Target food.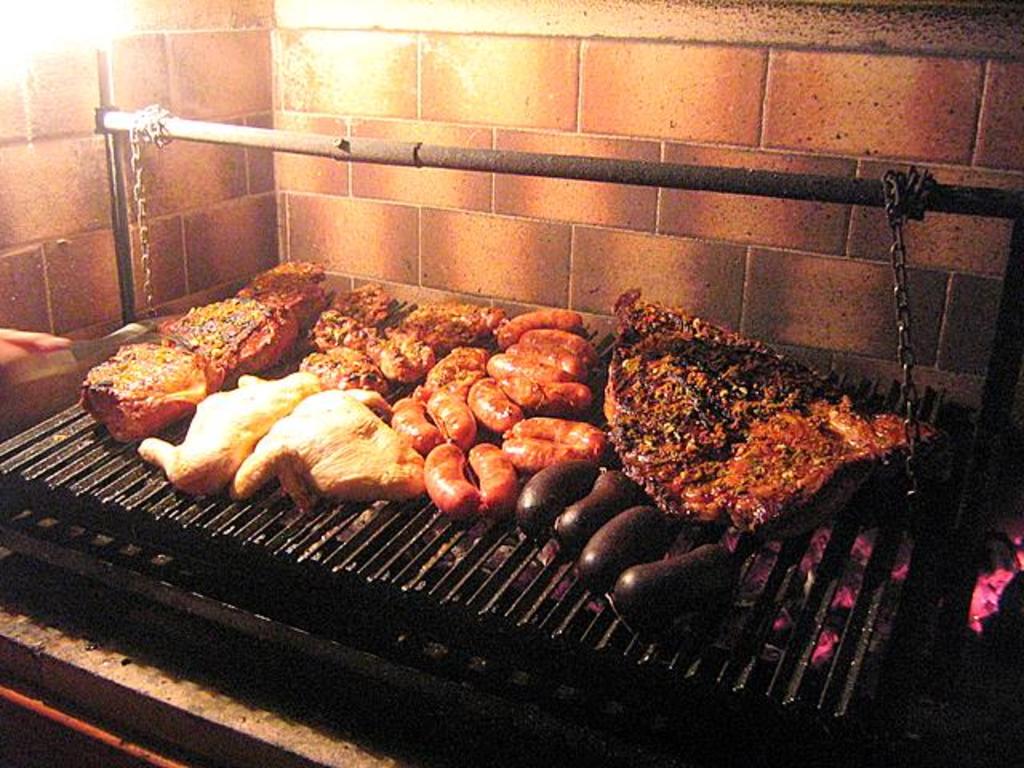
Target region: <region>70, 256, 947, 632</region>.
